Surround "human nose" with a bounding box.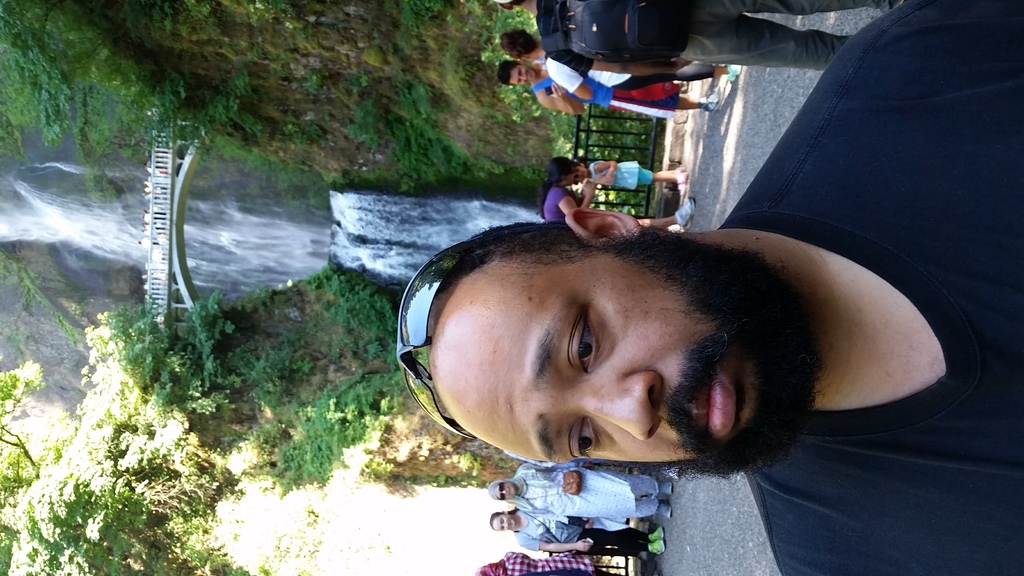
518, 72, 527, 83.
